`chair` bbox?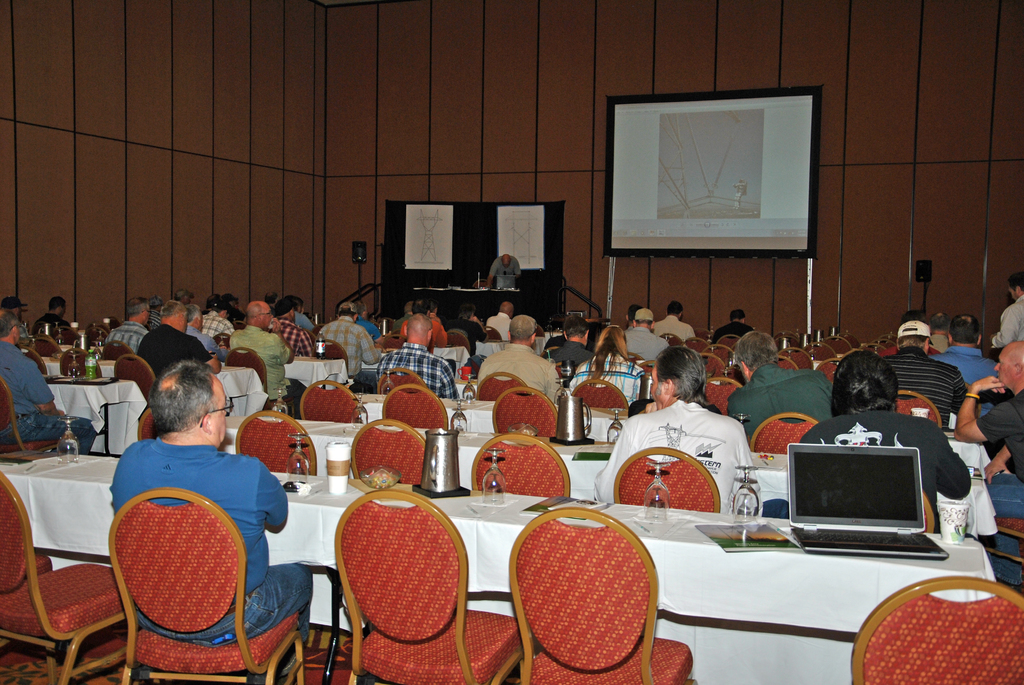
Rect(314, 325, 320, 335)
